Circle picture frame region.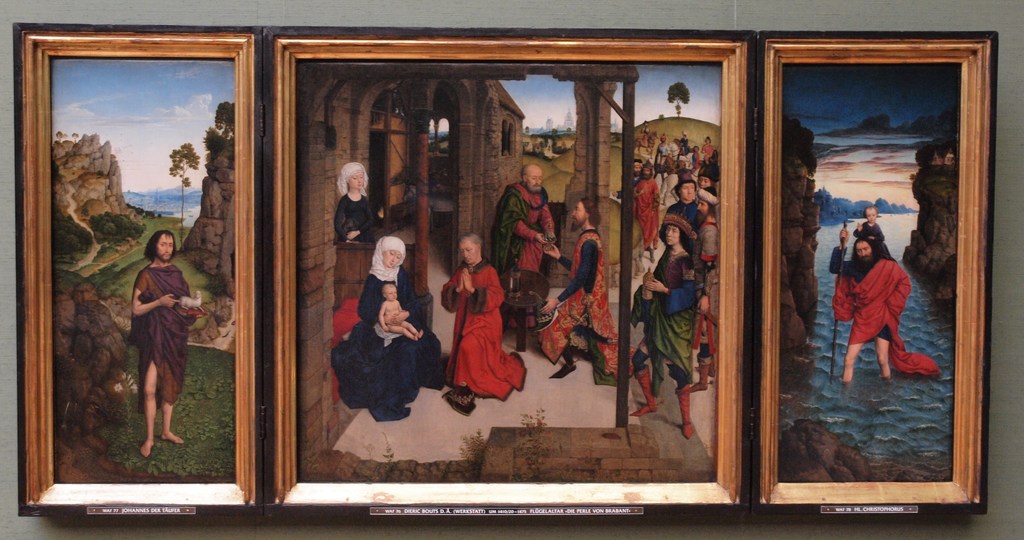
Region: pyautogui.locateOnScreen(269, 27, 756, 521).
